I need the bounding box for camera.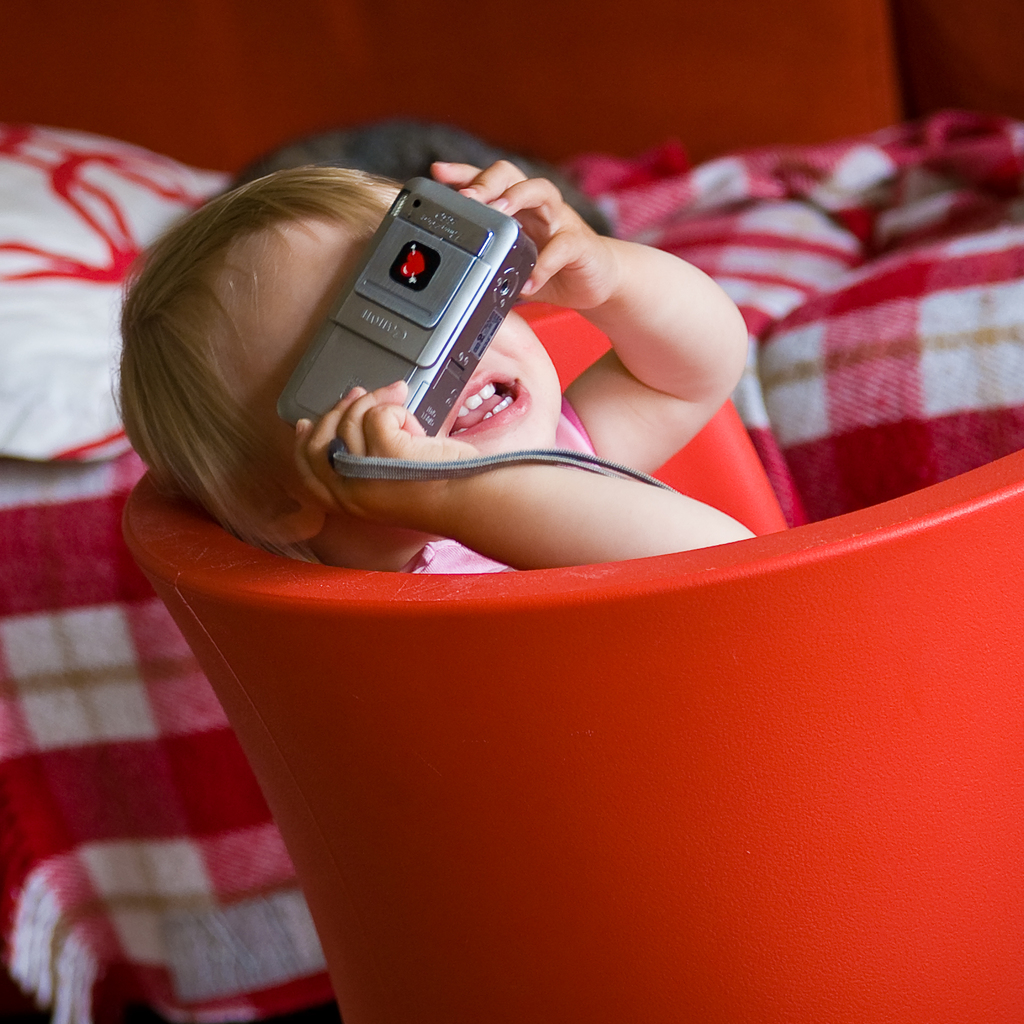
Here it is: (264,173,605,477).
